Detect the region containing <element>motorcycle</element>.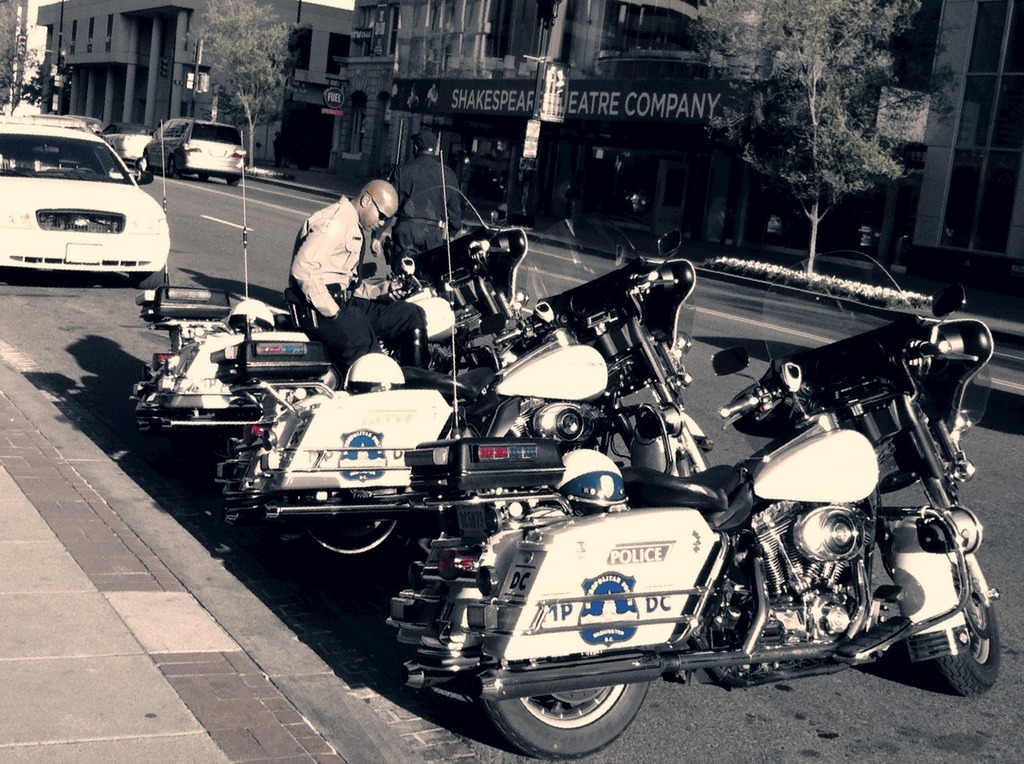
BBox(218, 218, 708, 571).
